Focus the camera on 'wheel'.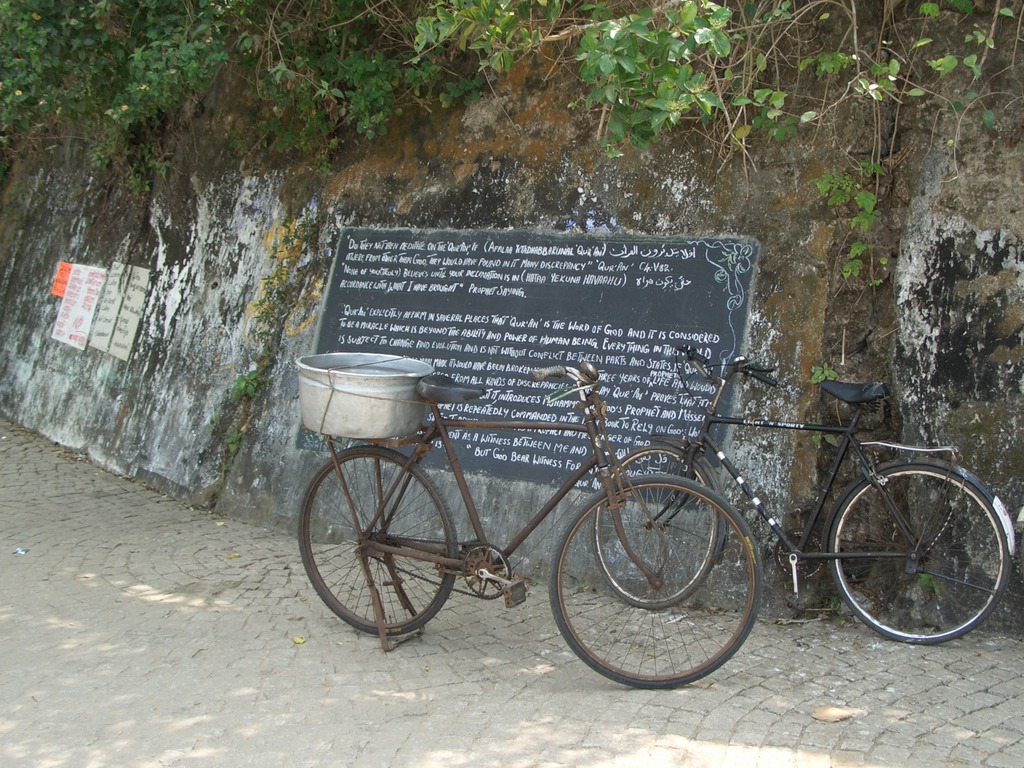
Focus region: left=829, top=463, right=1011, bottom=644.
